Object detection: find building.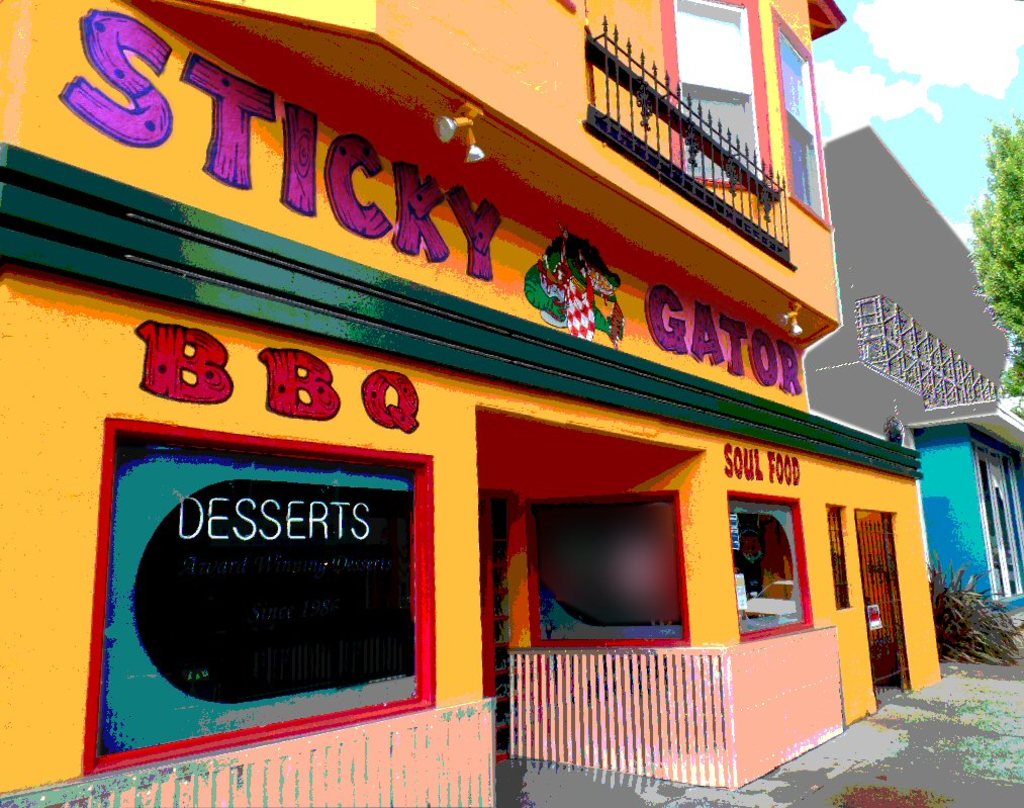
[805, 118, 1023, 611].
